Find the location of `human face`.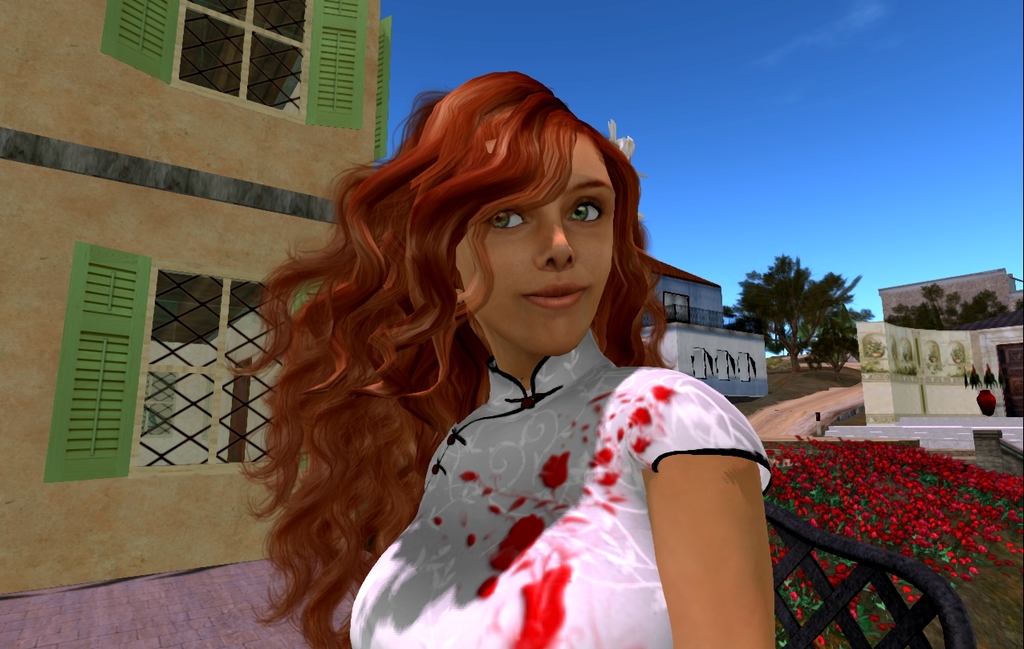
Location: bbox(453, 134, 614, 356).
